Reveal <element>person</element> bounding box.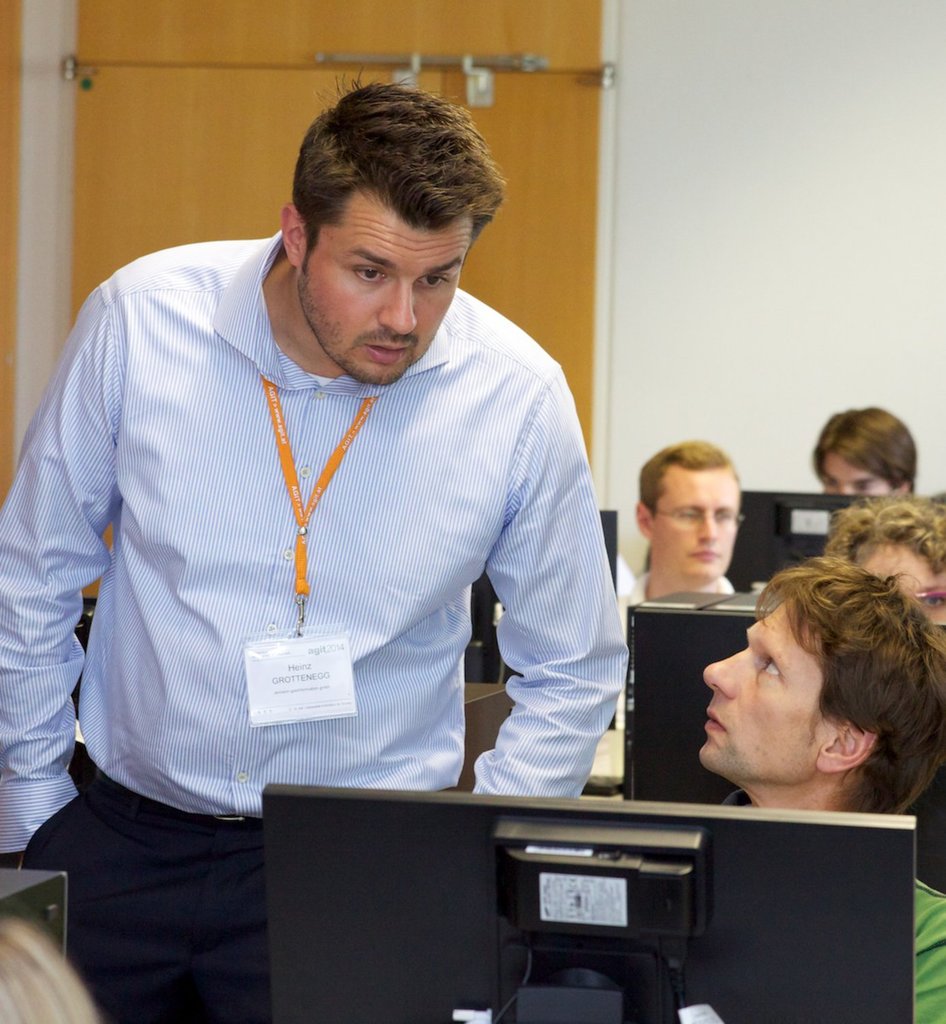
Revealed: [614, 444, 754, 729].
